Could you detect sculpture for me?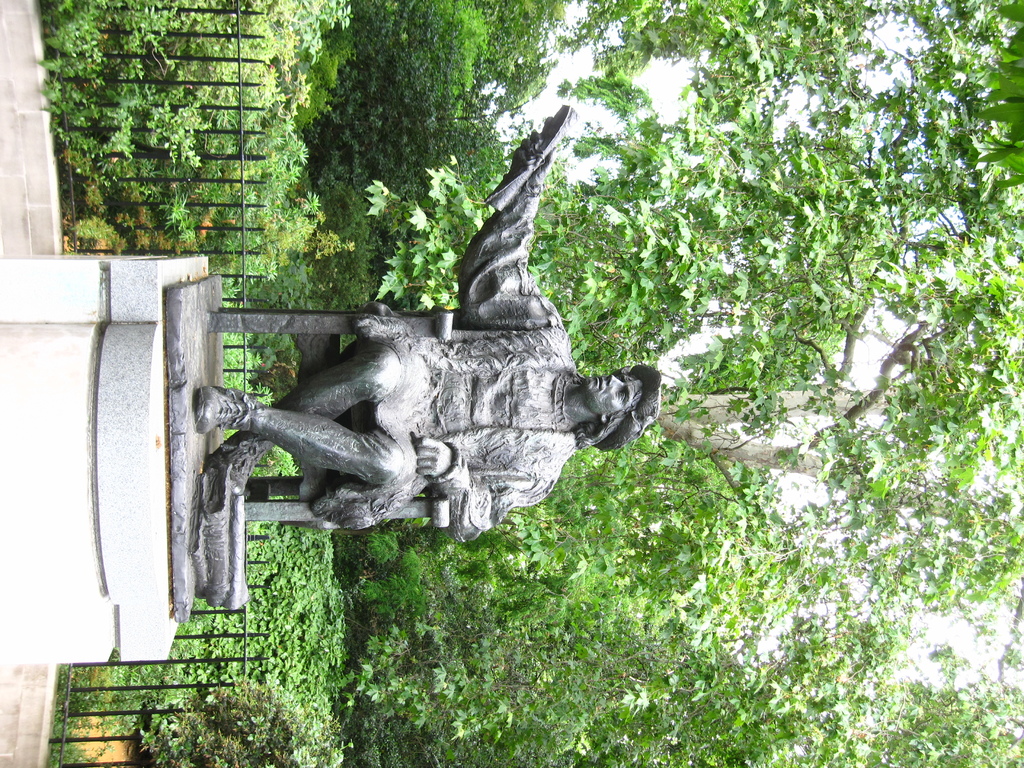
Detection result: region(202, 137, 643, 611).
